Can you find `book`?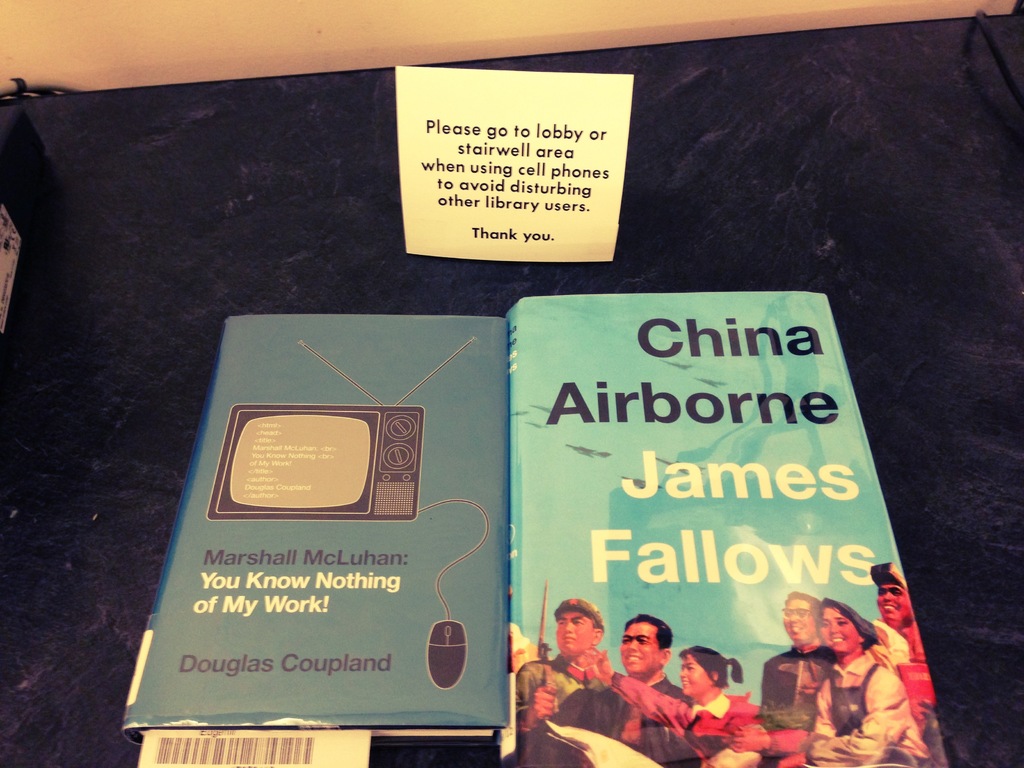
Yes, bounding box: 117 309 510 749.
